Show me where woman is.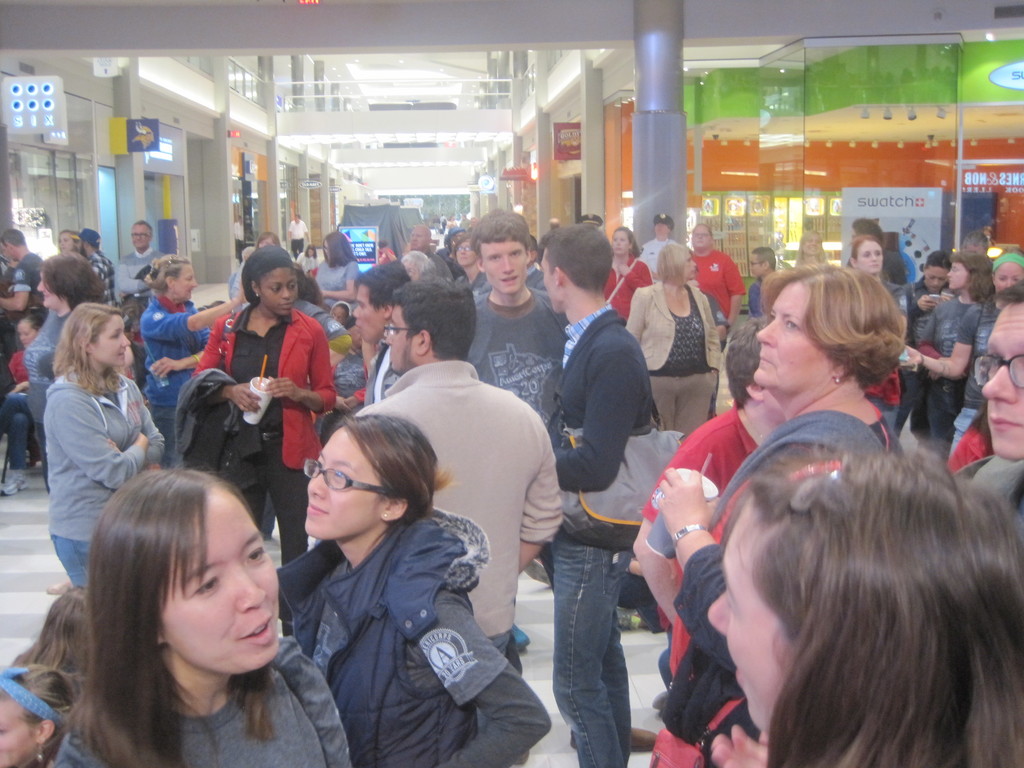
woman is at bbox=(198, 244, 341, 566).
